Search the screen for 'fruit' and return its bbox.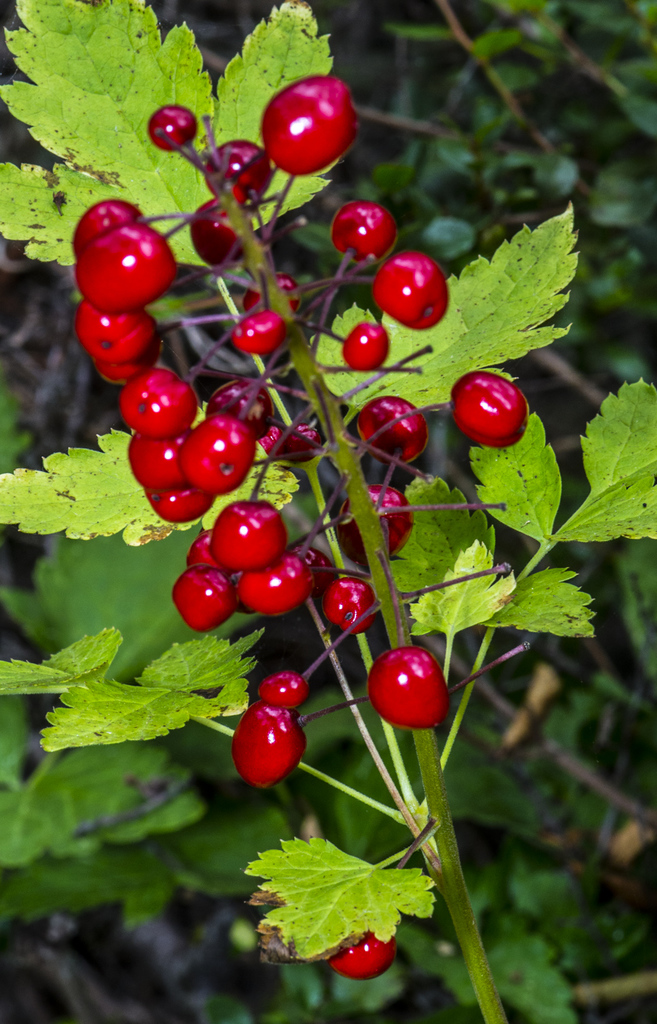
Found: rect(330, 200, 393, 264).
